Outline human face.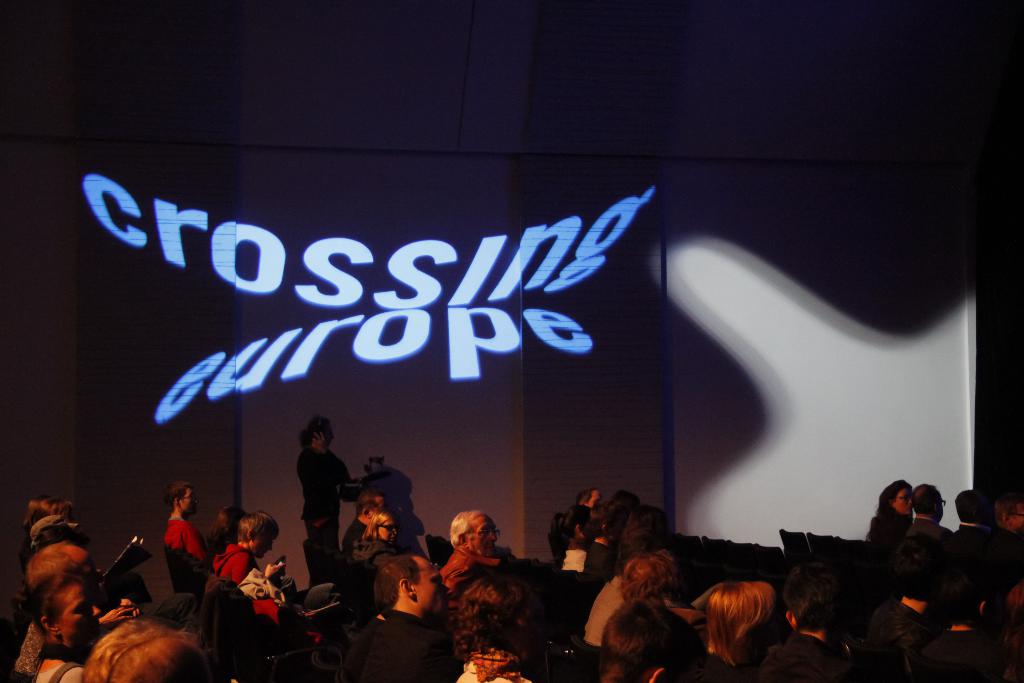
Outline: x1=420, y1=556, x2=446, y2=610.
